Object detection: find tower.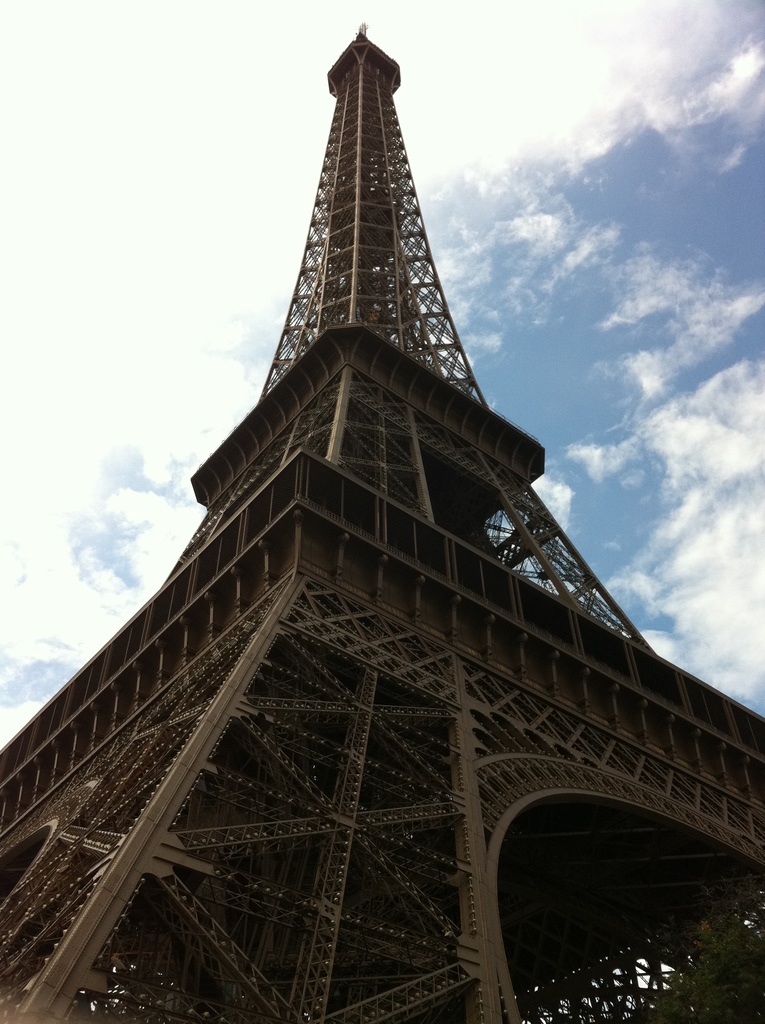
<box>0,18,764,1023</box>.
